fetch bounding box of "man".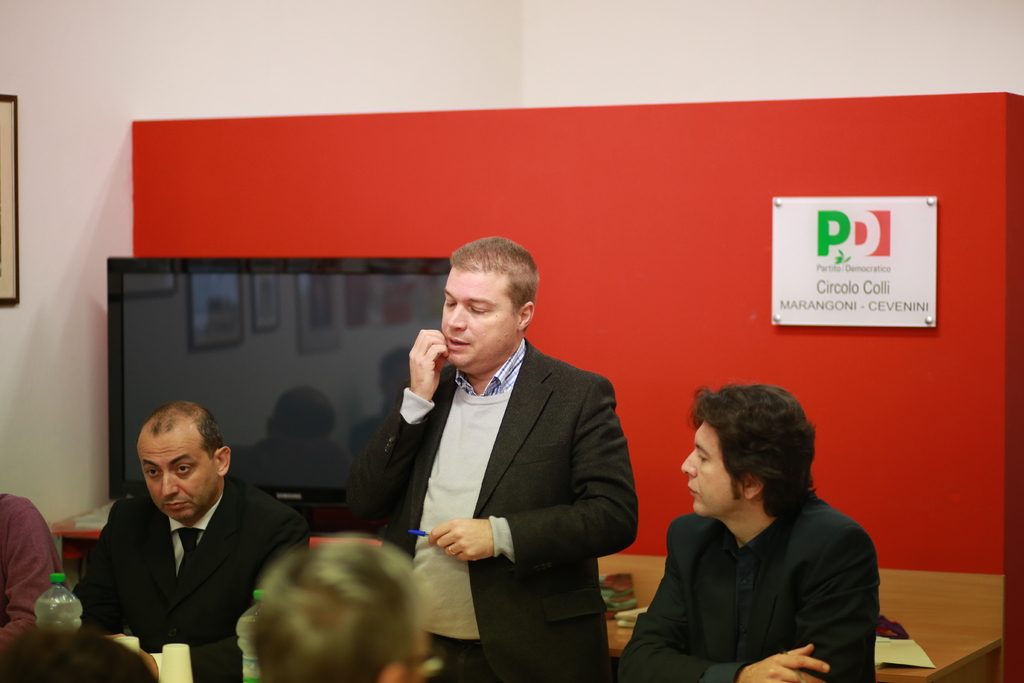
Bbox: 336,238,640,682.
